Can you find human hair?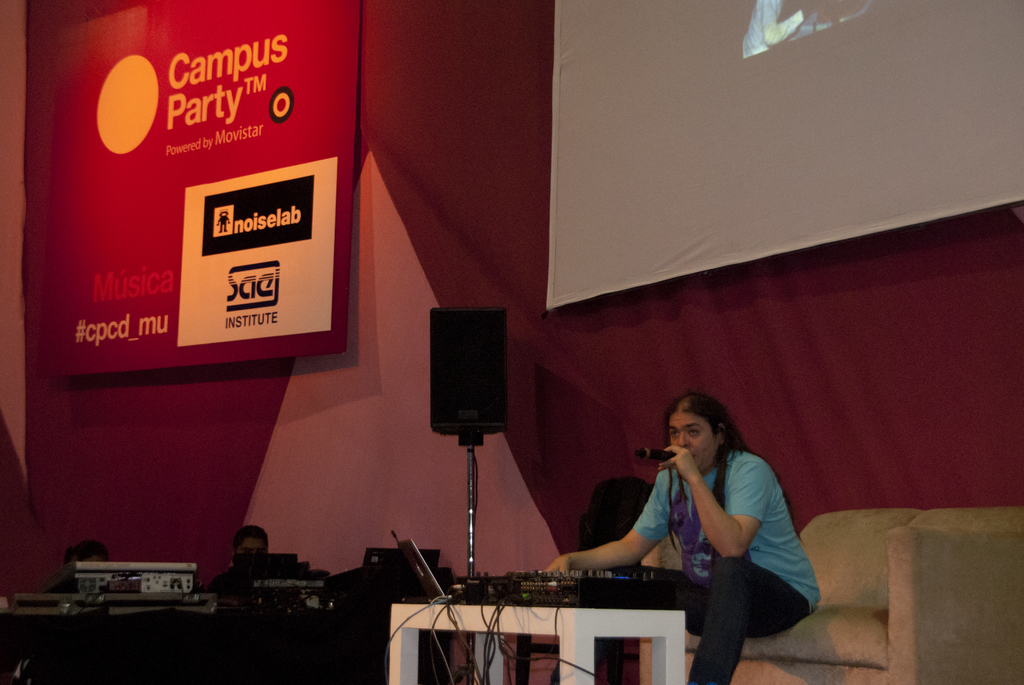
Yes, bounding box: 232/524/271/559.
